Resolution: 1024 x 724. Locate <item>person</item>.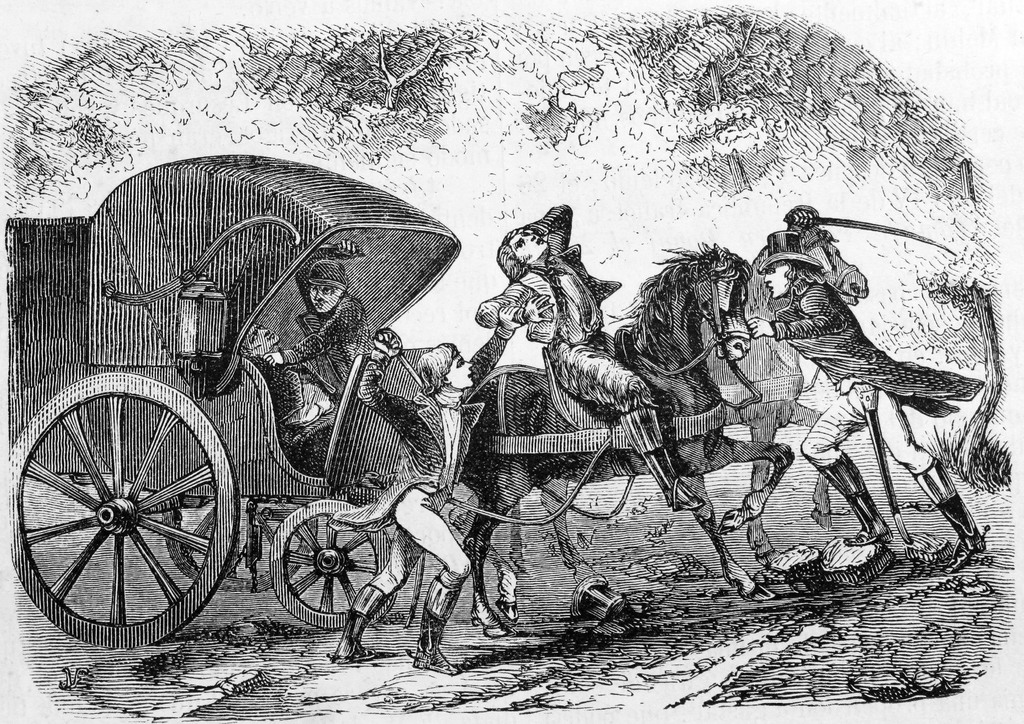
(x1=332, y1=307, x2=524, y2=675).
